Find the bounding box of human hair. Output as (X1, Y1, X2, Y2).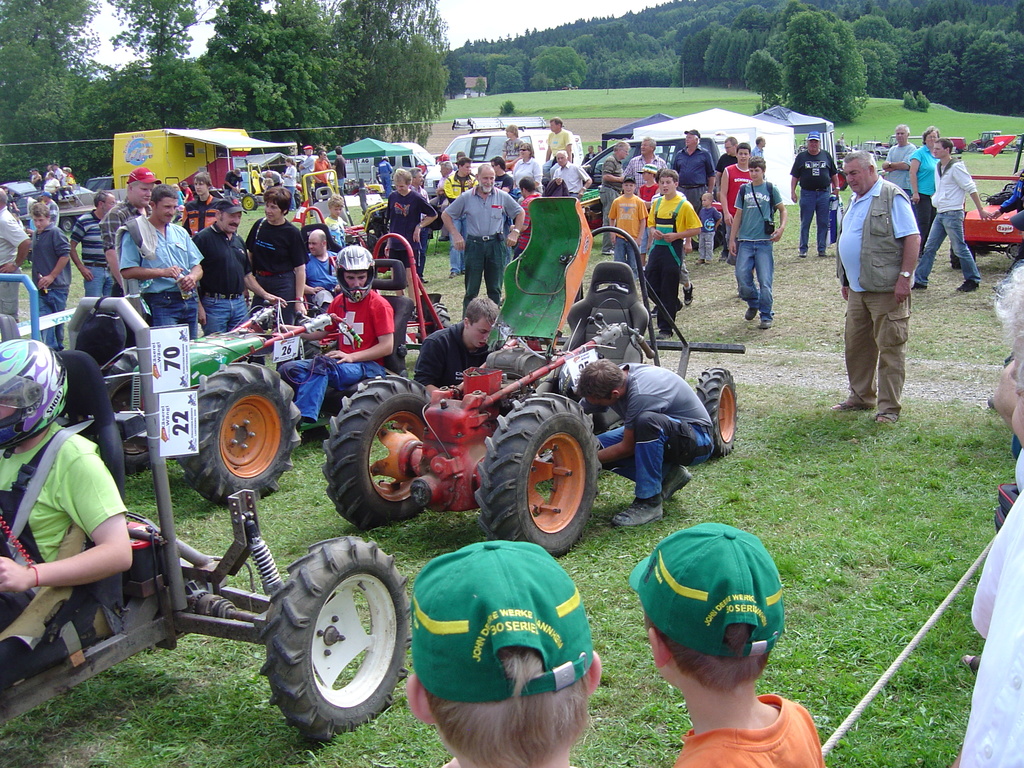
(335, 145, 342, 155).
